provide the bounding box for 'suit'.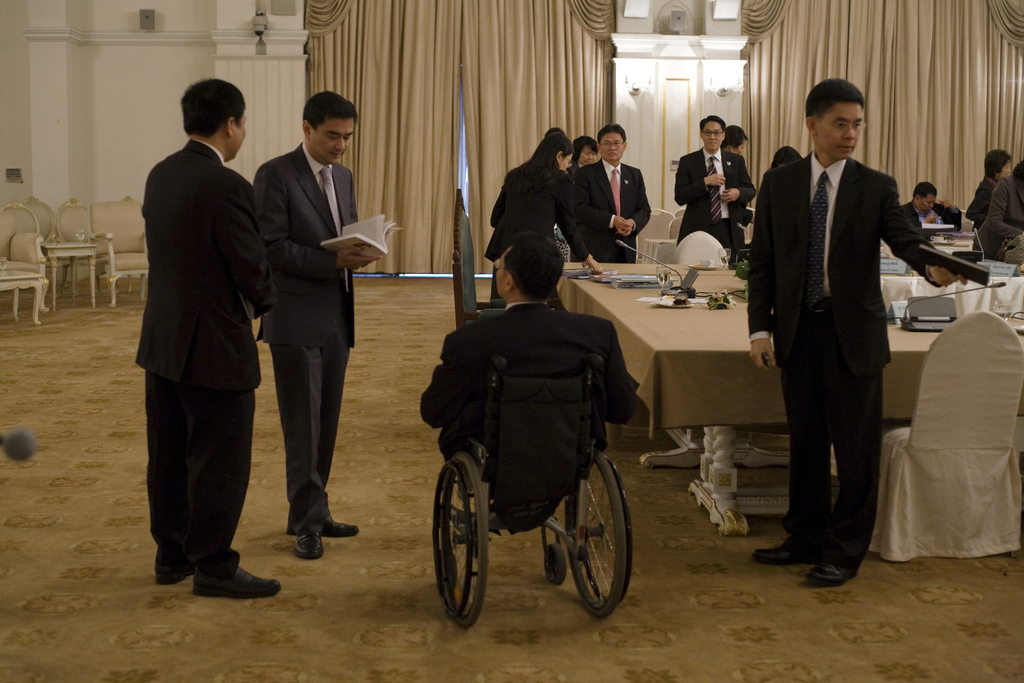
(x1=483, y1=165, x2=583, y2=270).
